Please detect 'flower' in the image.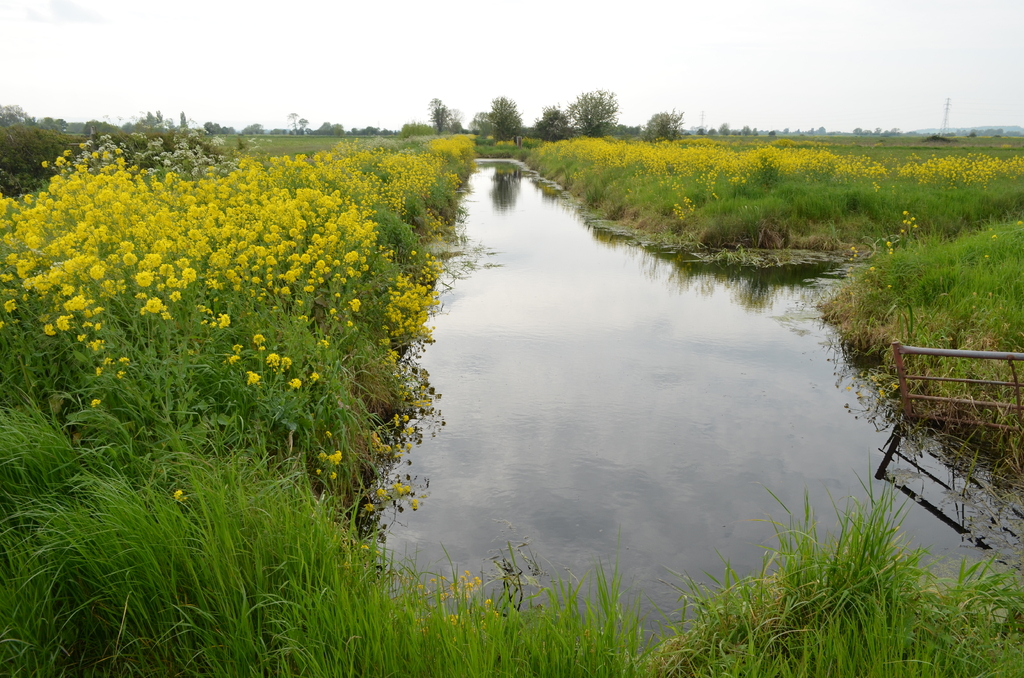
select_region(85, 337, 104, 351).
